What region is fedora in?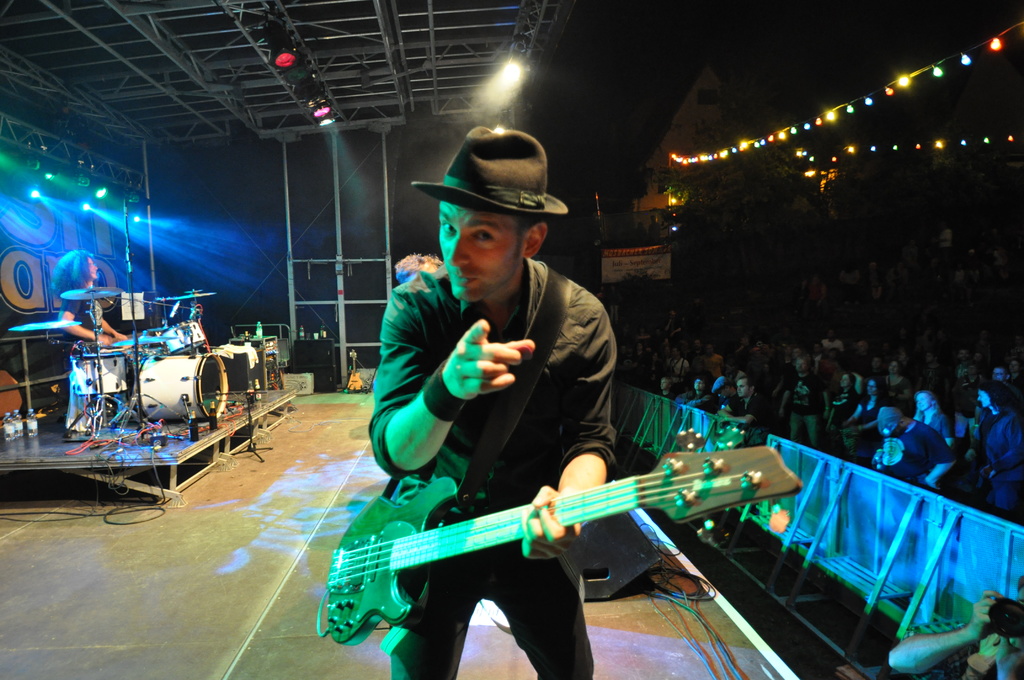
409:125:569:219.
